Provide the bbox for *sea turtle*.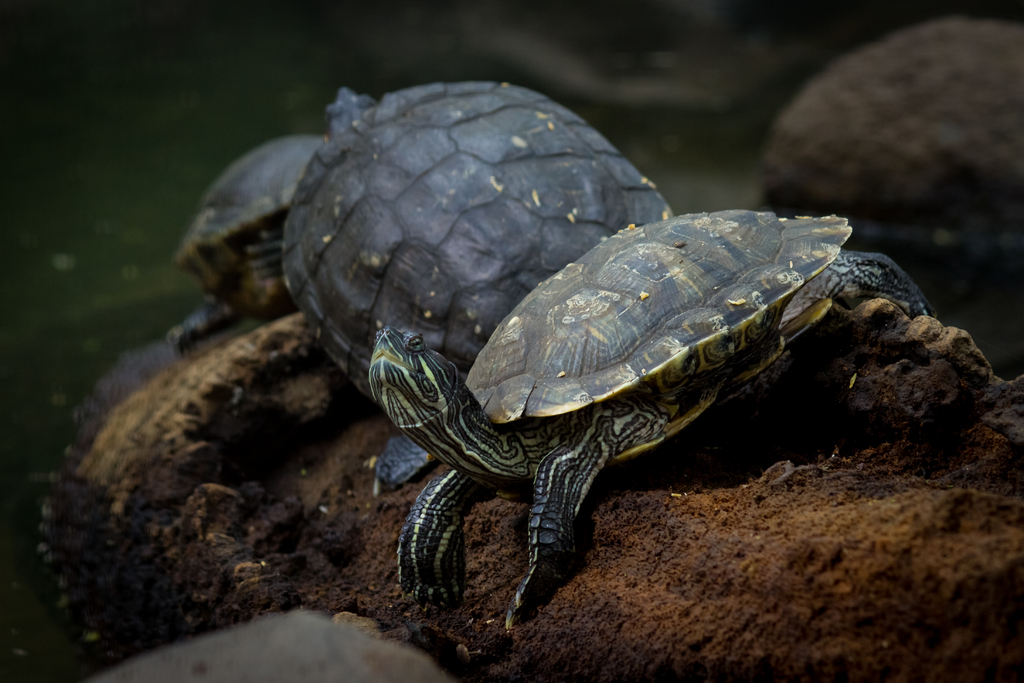
x1=278 y1=77 x2=684 y2=498.
